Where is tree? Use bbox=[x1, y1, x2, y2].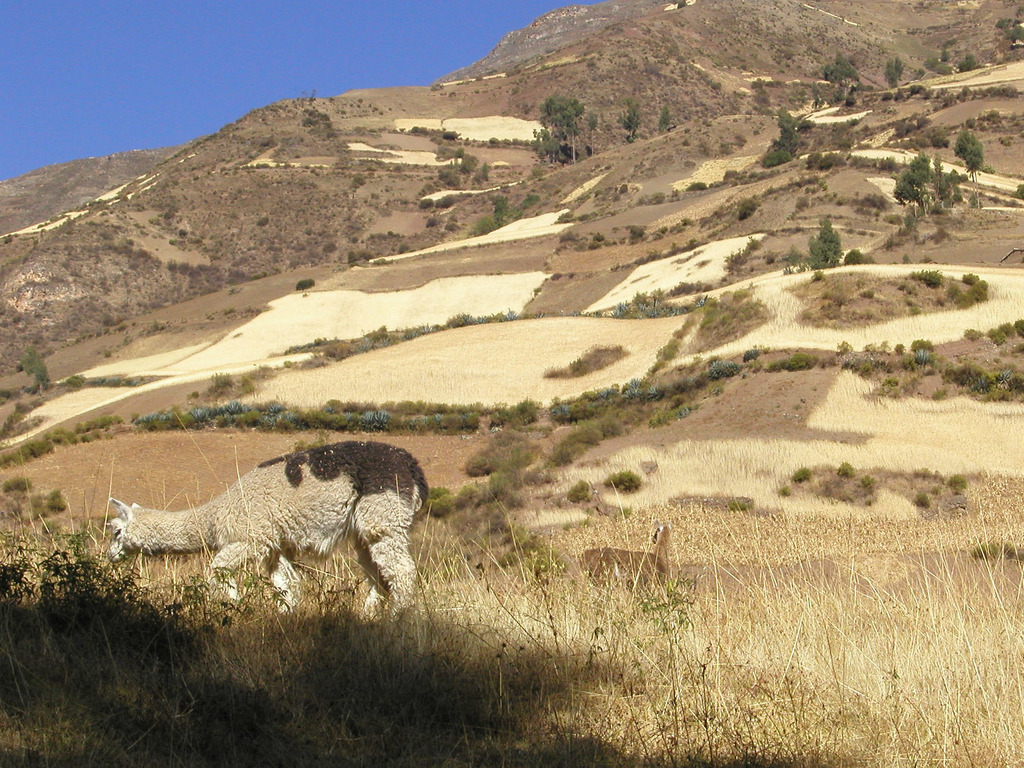
bbox=[959, 51, 976, 72].
